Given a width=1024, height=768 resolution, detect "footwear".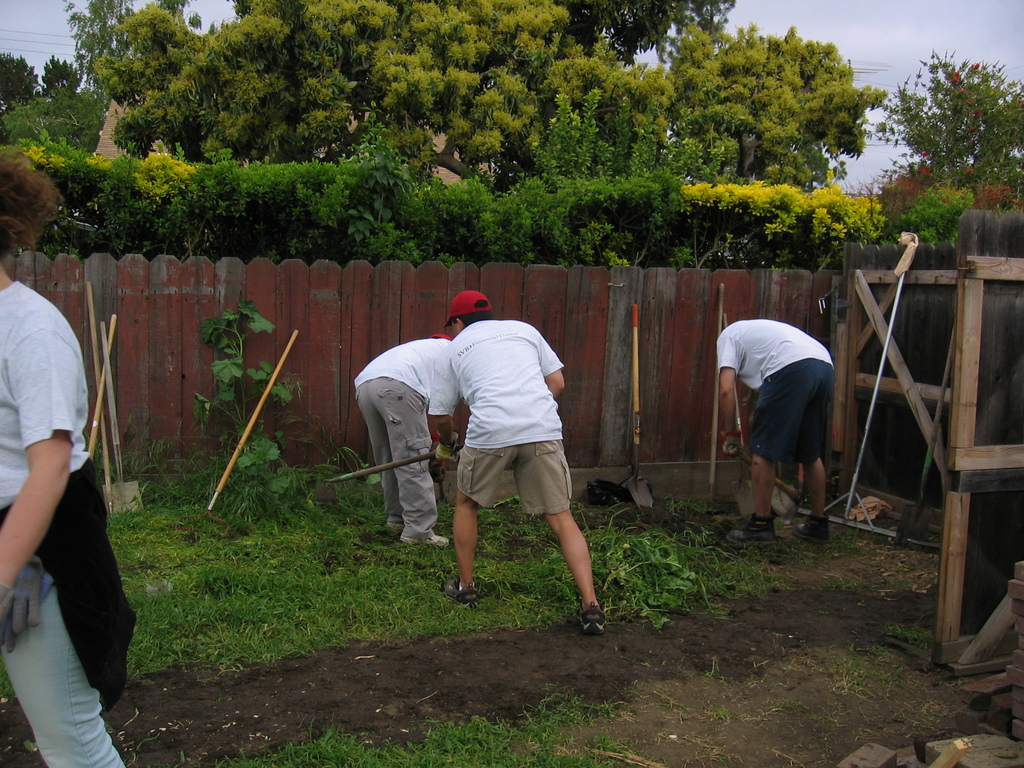
[385,521,404,536].
